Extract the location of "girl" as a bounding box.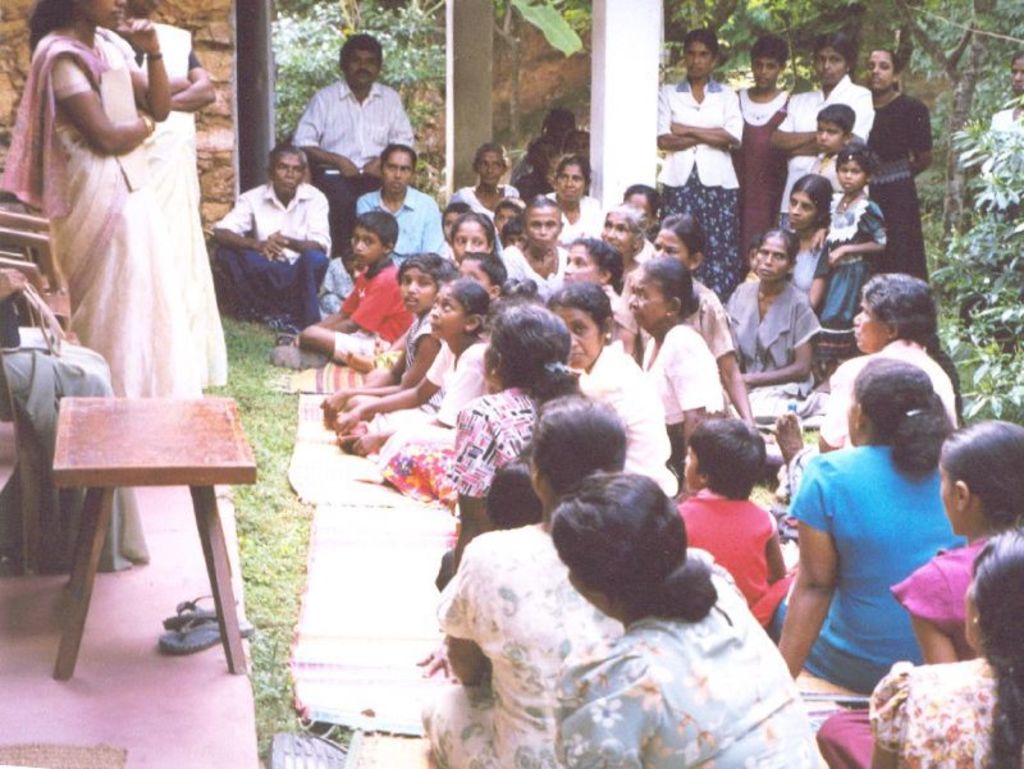
684/416/791/599.
